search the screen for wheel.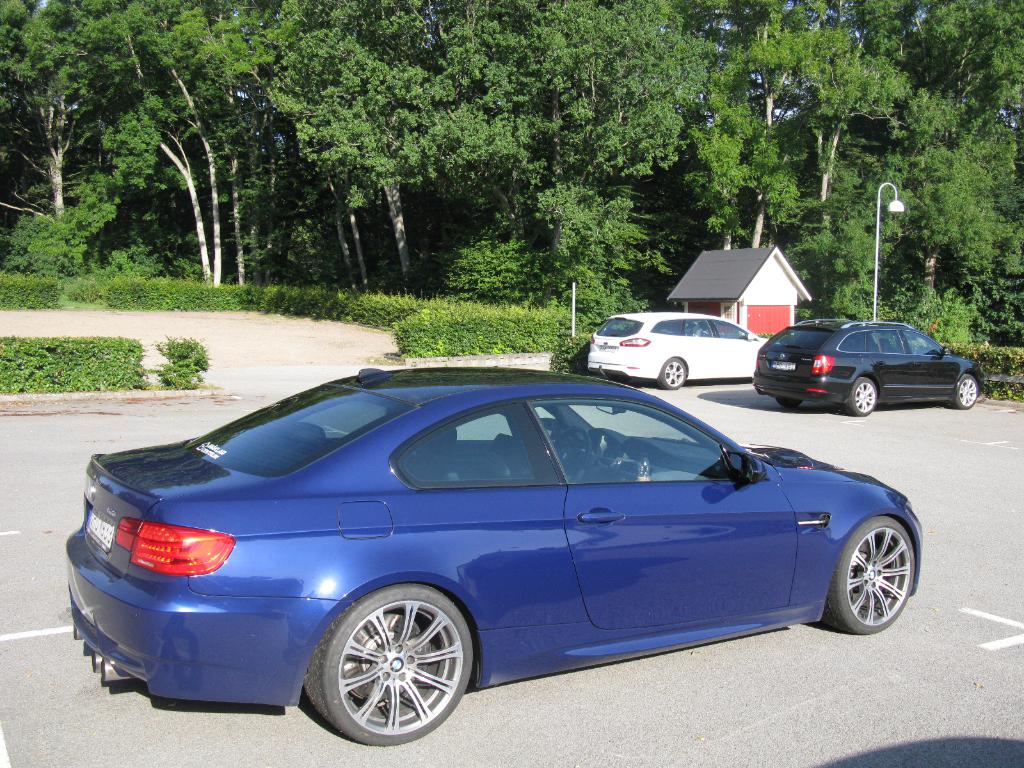
Found at BBox(829, 519, 915, 637).
